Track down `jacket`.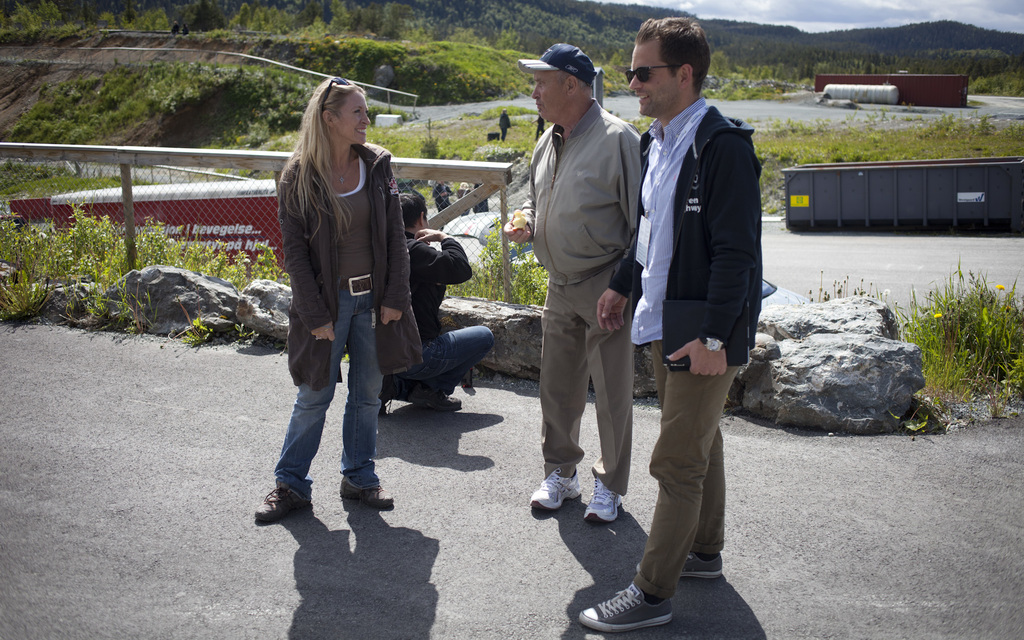
Tracked to (277, 147, 422, 387).
